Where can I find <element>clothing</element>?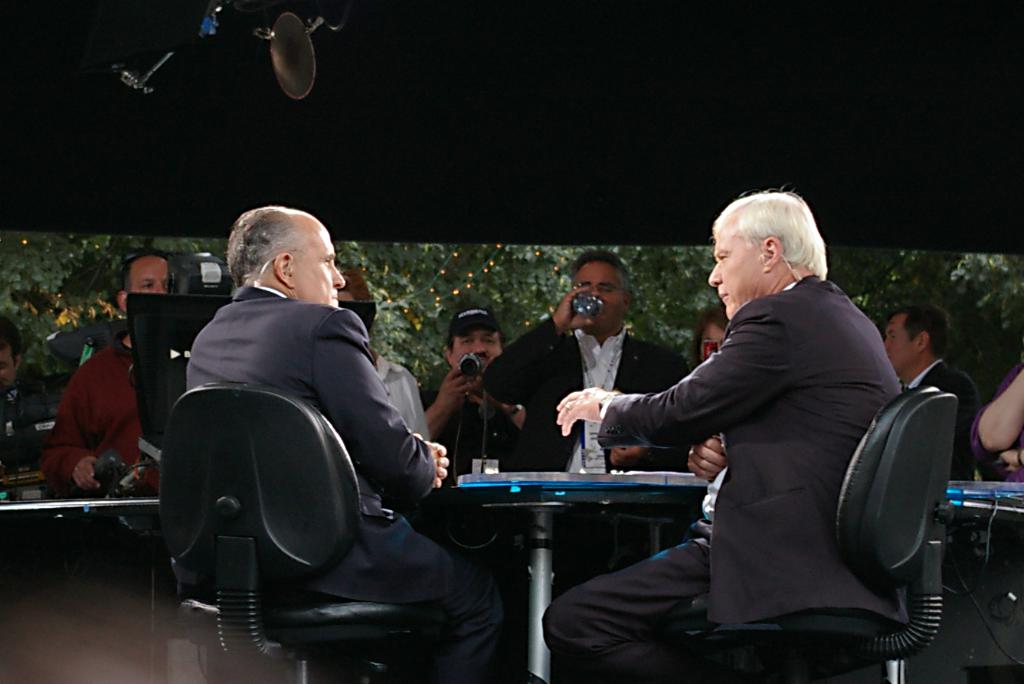
You can find it at left=600, top=232, right=930, bottom=663.
